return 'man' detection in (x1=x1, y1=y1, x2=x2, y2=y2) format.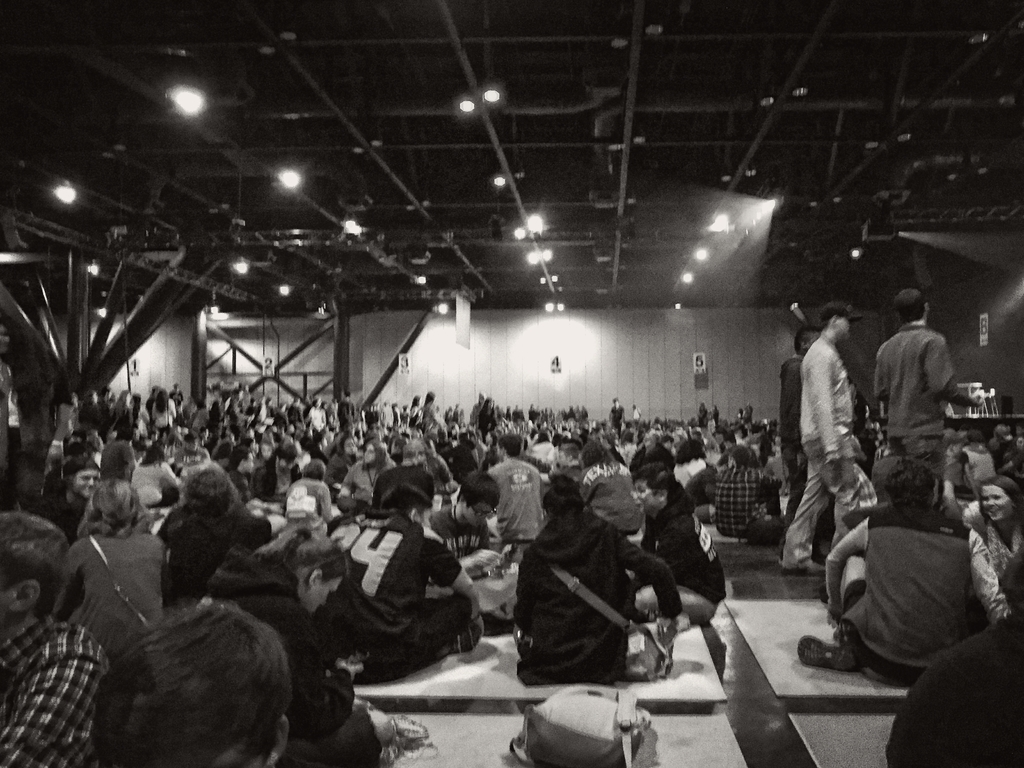
(x1=793, y1=458, x2=1017, y2=684).
